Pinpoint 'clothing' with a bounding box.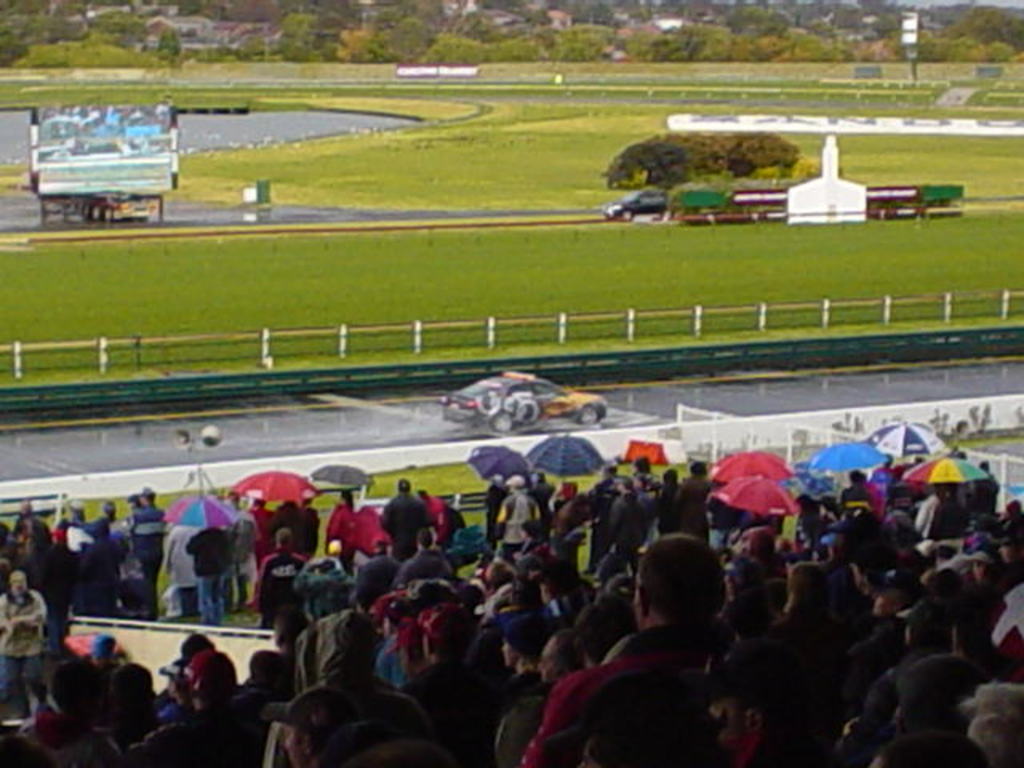
<region>0, 734, 54, 766</region>.
